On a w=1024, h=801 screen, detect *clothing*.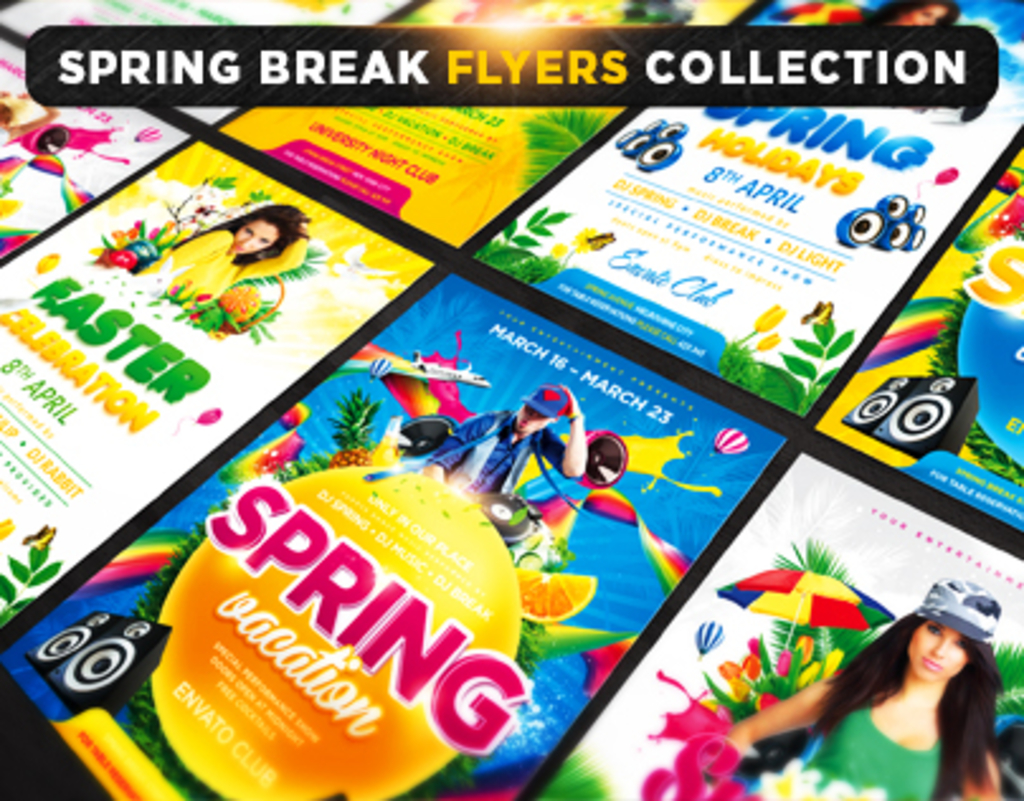
(left=368, top=421, right=565, bottom=530).
